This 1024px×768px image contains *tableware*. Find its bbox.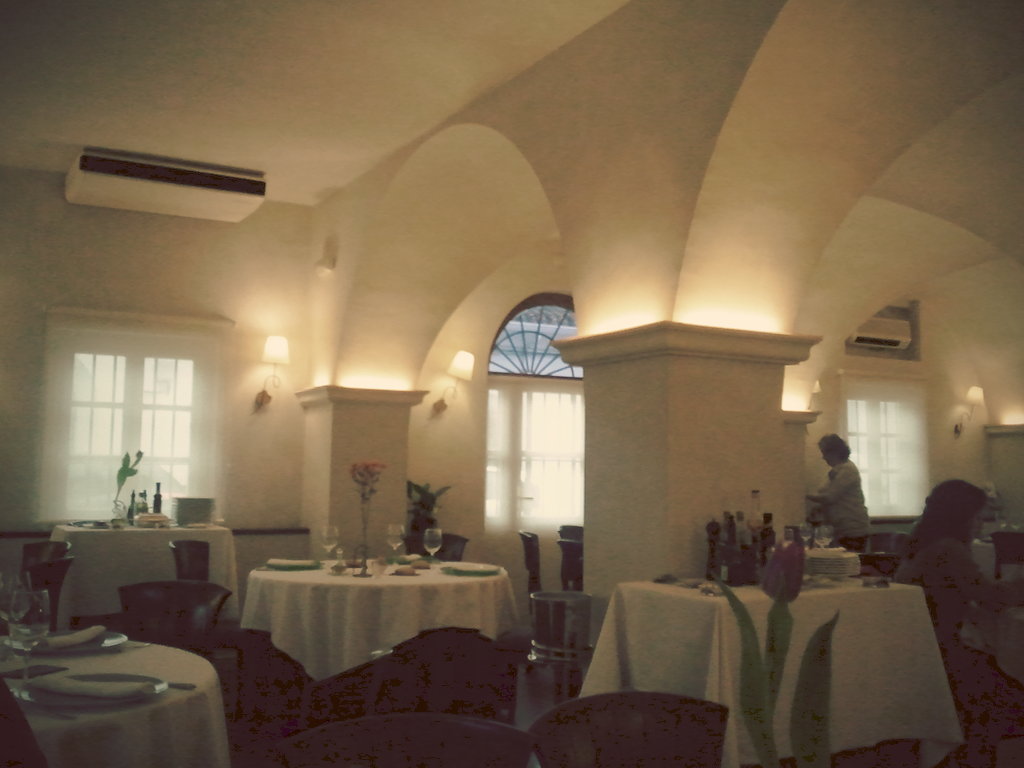
BBox(20, 669, 168, 707).
